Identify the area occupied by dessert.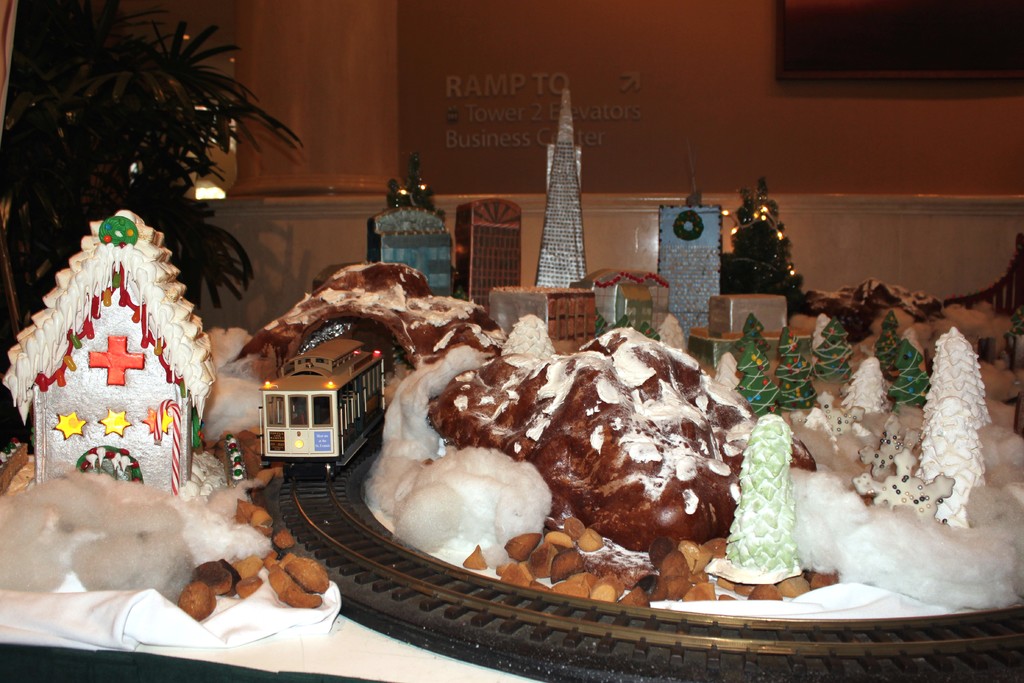
Area: (x1=241, y1=263, x2=817, y2=557).
